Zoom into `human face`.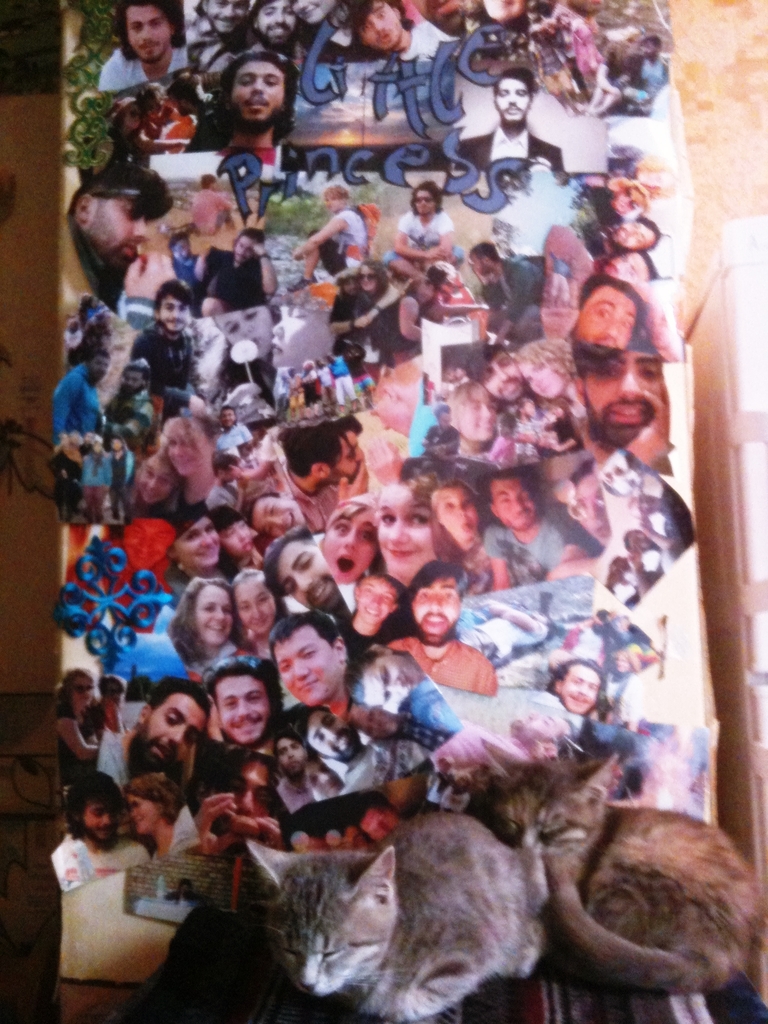
Zoom target: bbox(67, 671, 94, 706).
